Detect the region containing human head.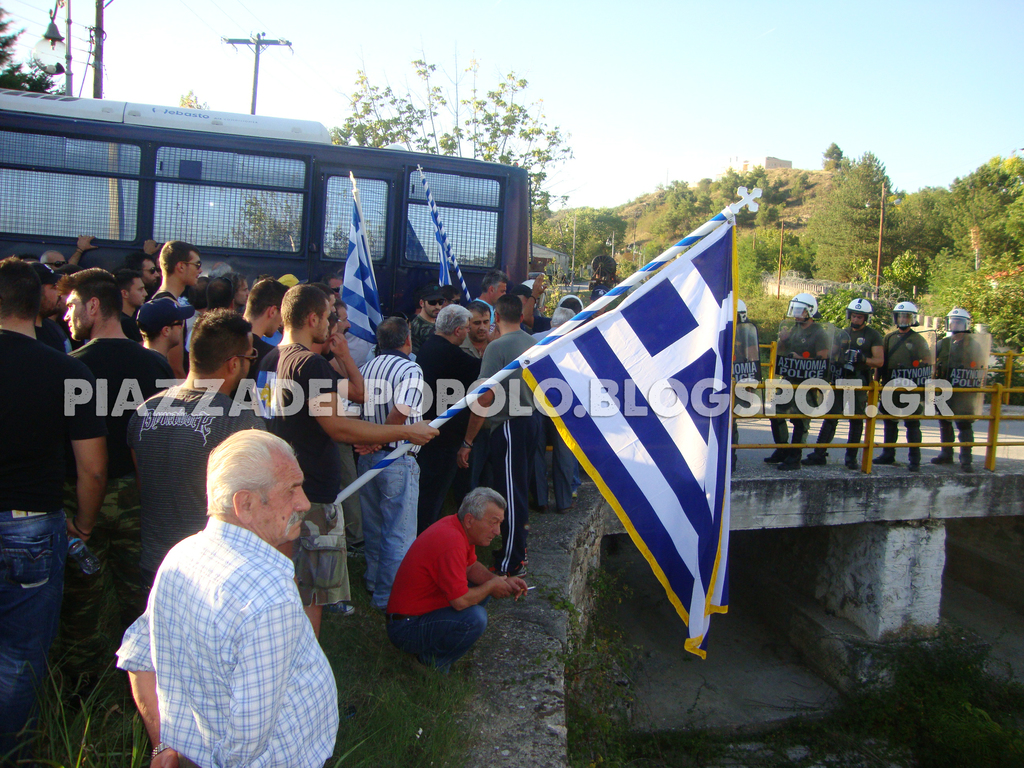
bbox=(38, 249, 69, 274).
